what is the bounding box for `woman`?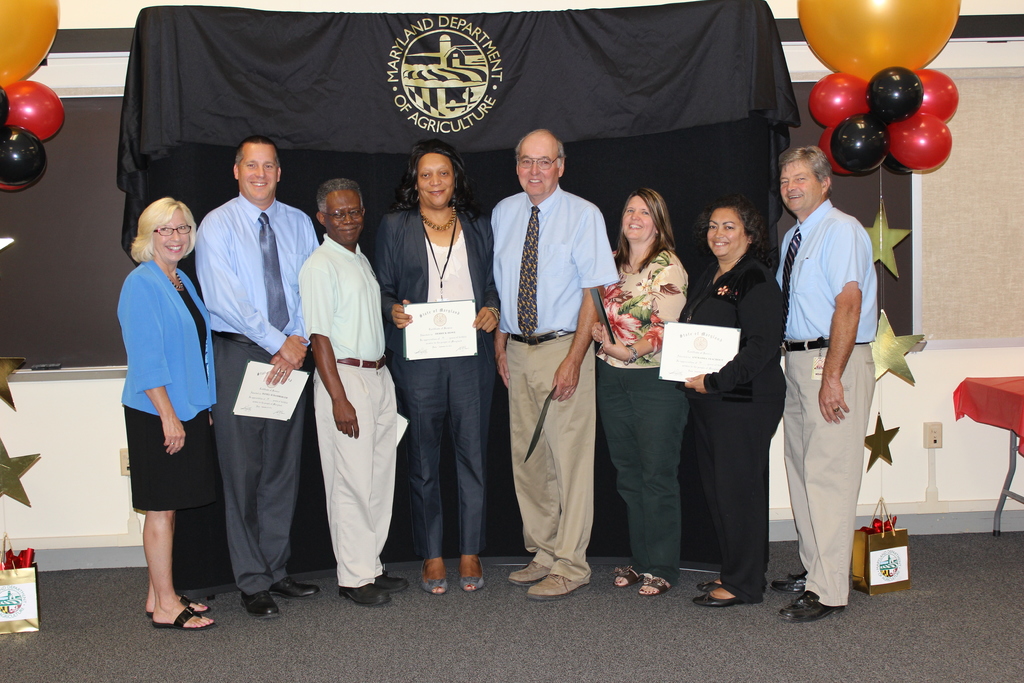
[119,198,218,632].
